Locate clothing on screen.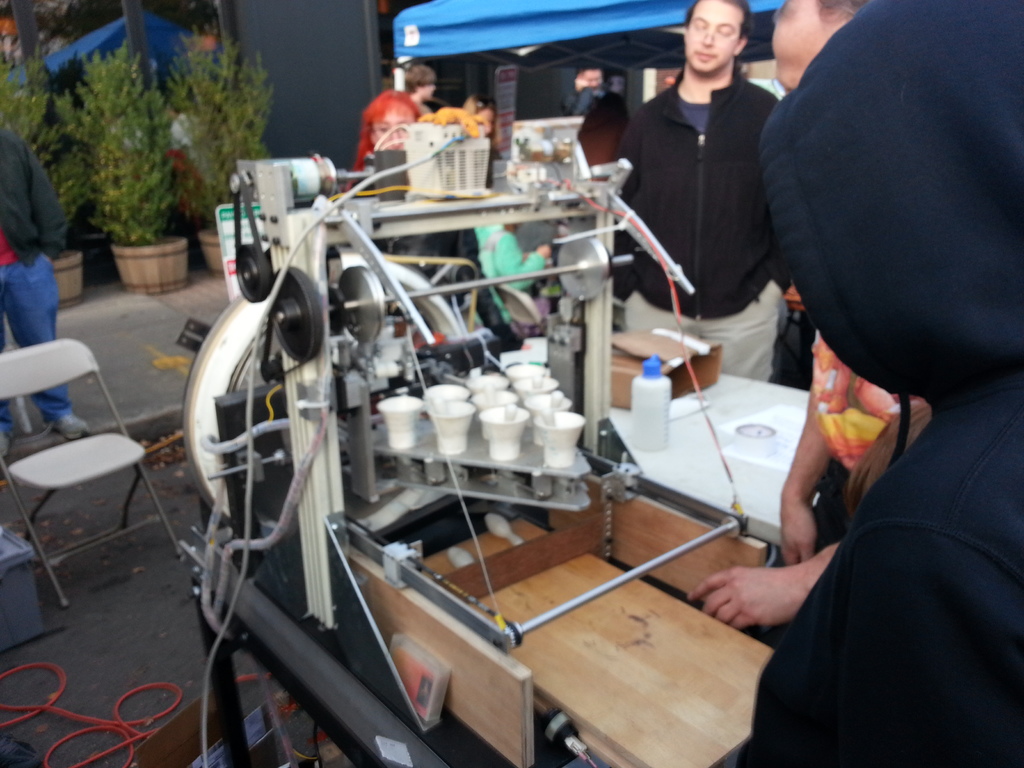
On screen at pyautogui.locateOnScreen(624, 5, 795, 338).
